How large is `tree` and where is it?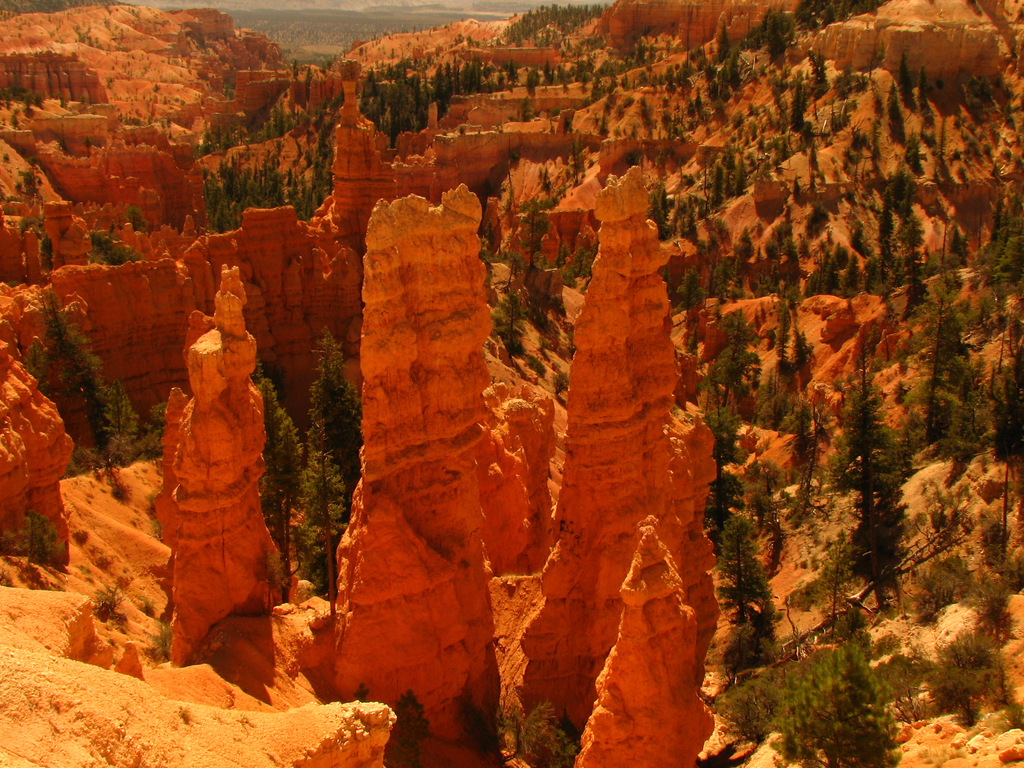
Bounding box: (716,262,729,296).
